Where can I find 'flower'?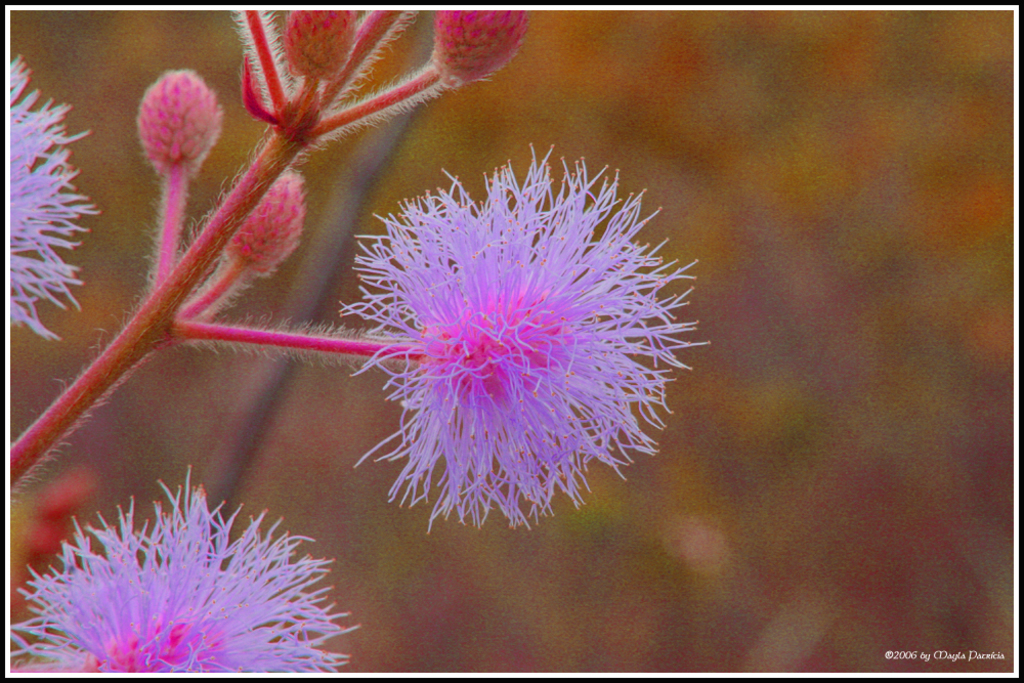
You can find it at x1=323, y1=147, x2=694, y2=538.
